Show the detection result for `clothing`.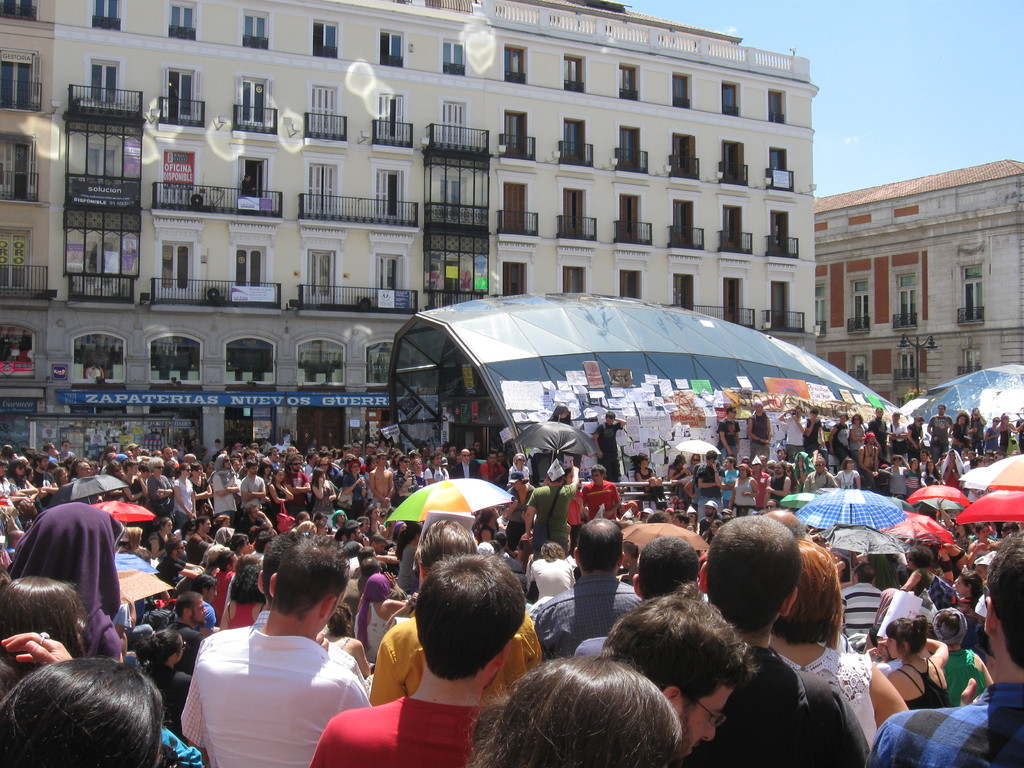
958,534,973,554.
